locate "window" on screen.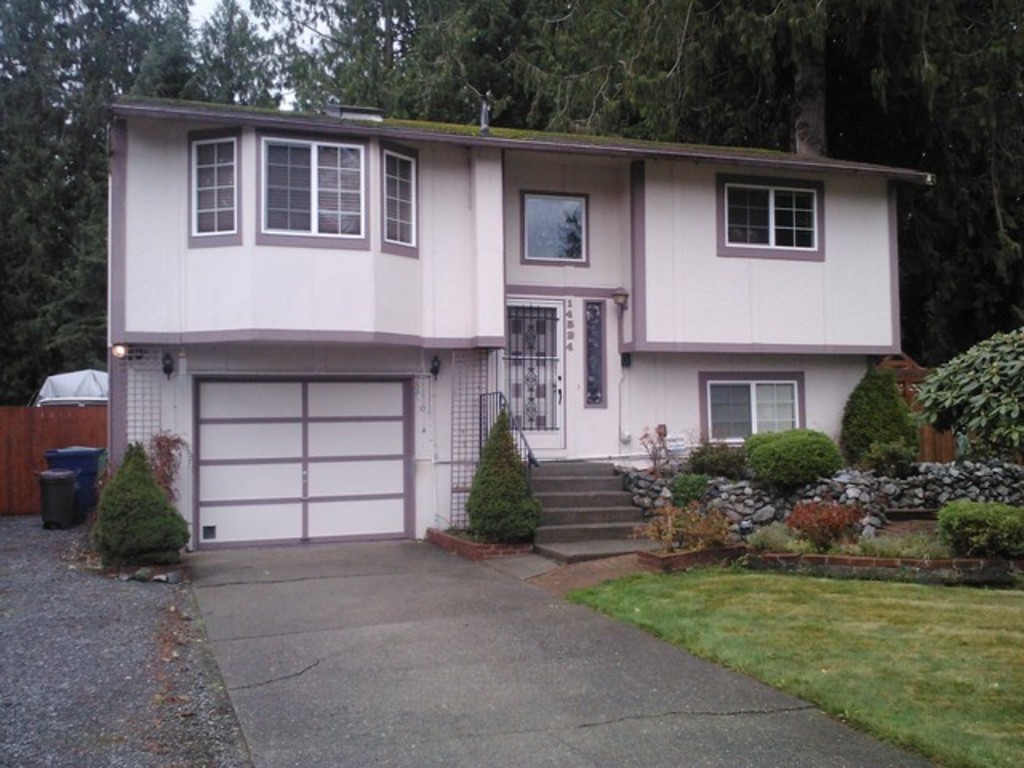
On screen at (520,190,592,267).
